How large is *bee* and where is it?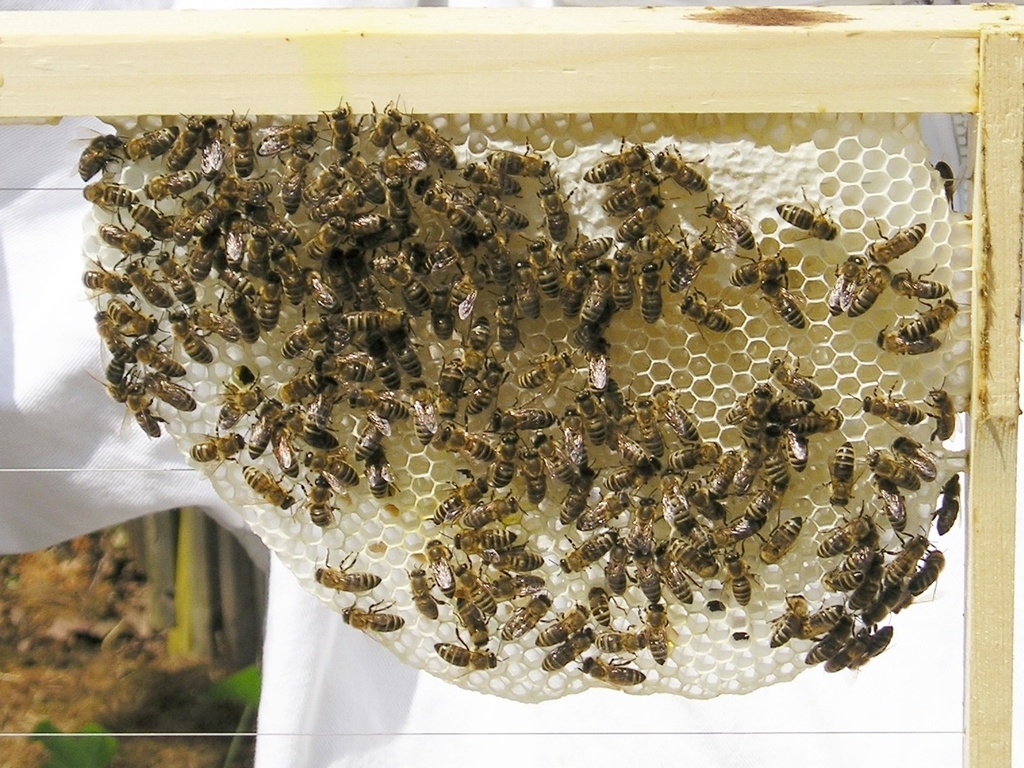
Bounding box: box(407, 381, 433, 450).
